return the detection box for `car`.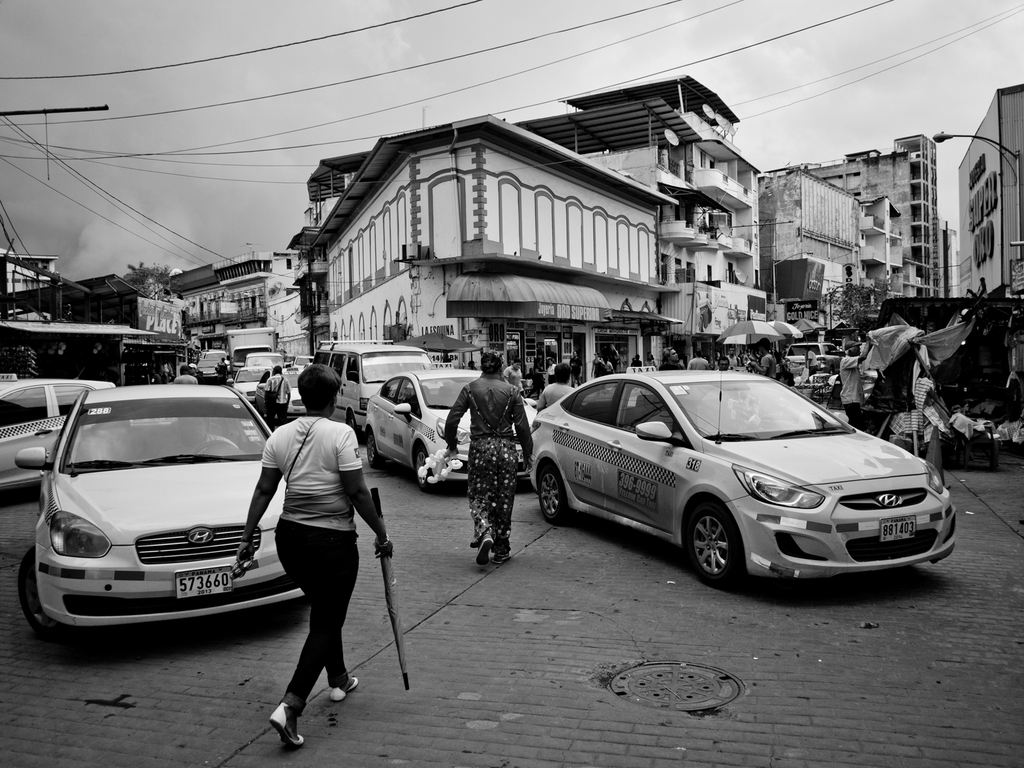
{"x1": 11, "y1": 387, "x2": 306, "y2": 648}.
